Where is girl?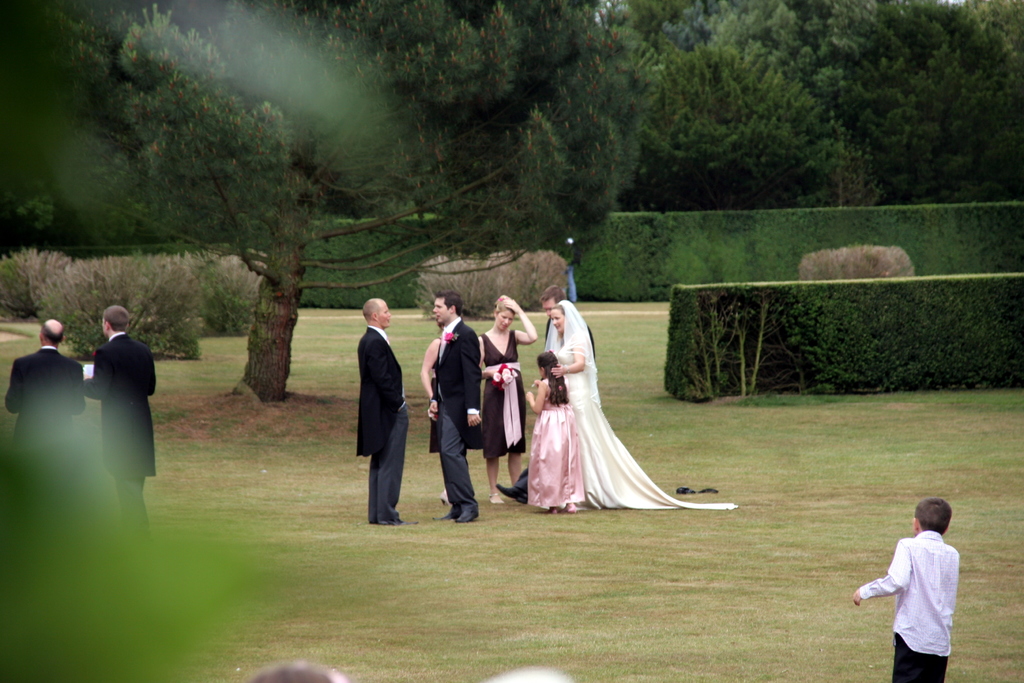
l=531, t=354, r=588, b=514.
